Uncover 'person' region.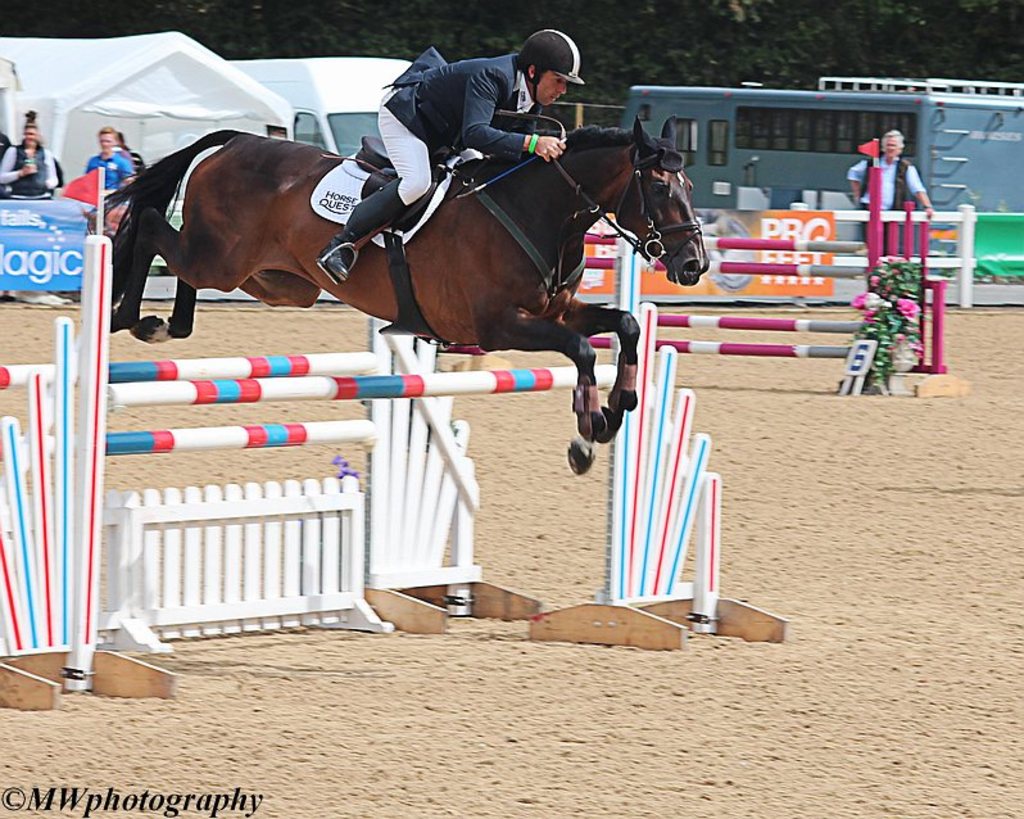
Uncovered: rect(320, 32, 583, 279).
